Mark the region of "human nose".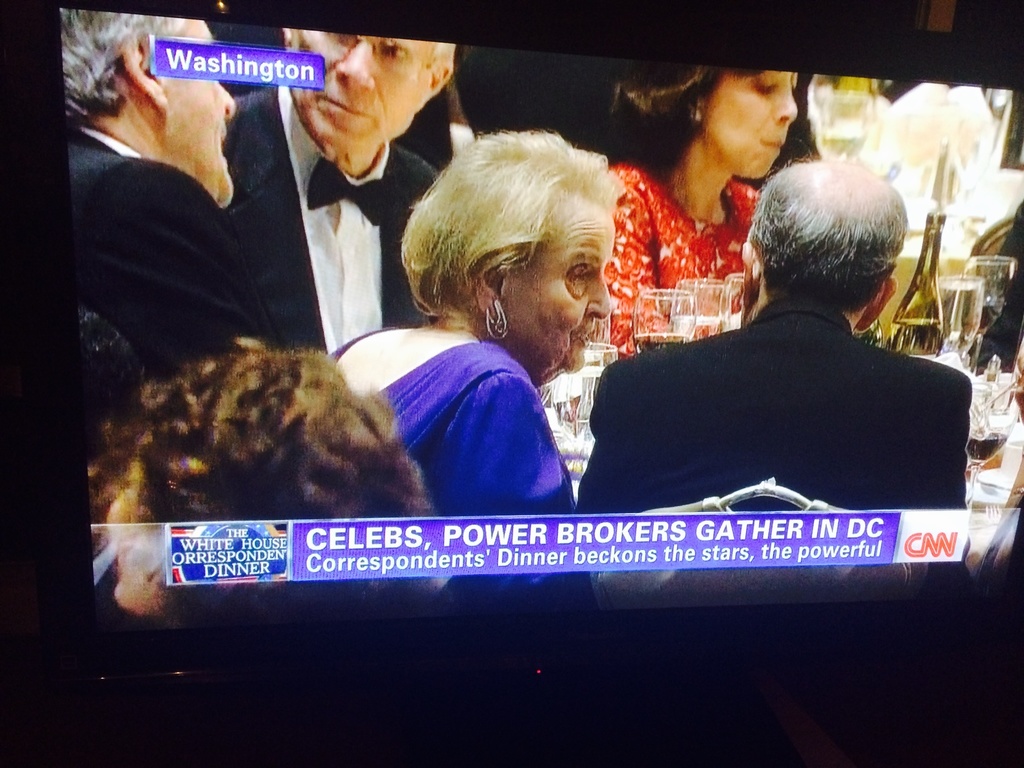
Region: 588:269:616:323.
